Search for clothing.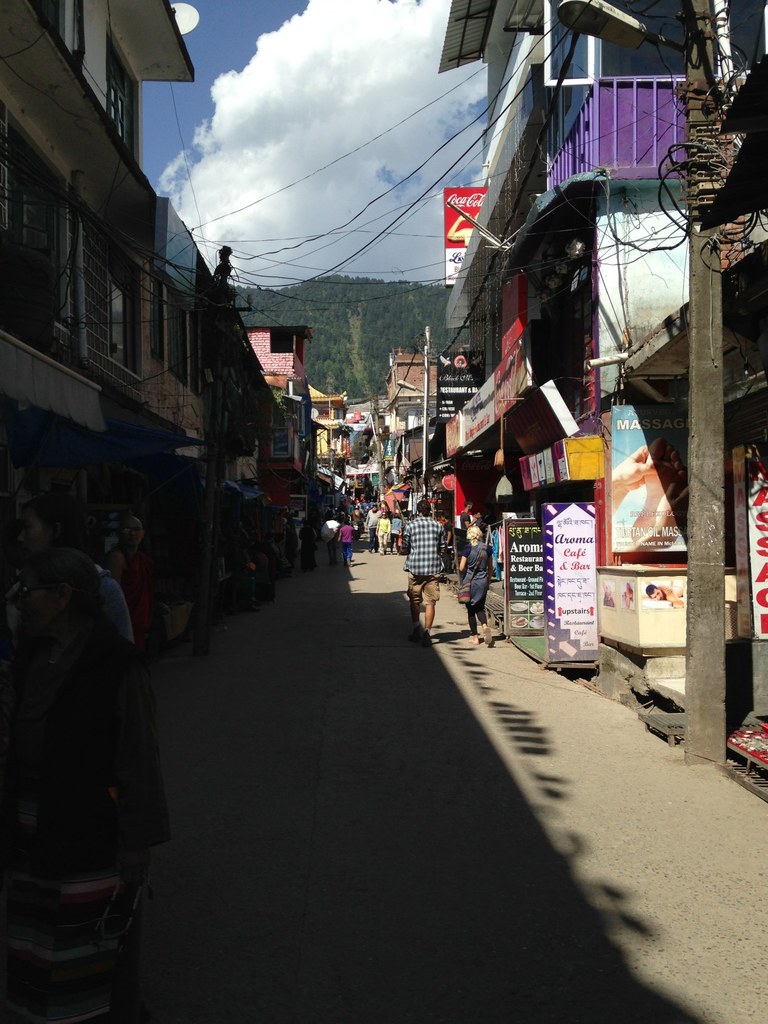
Found at detection(375, 512, 386, 548).
